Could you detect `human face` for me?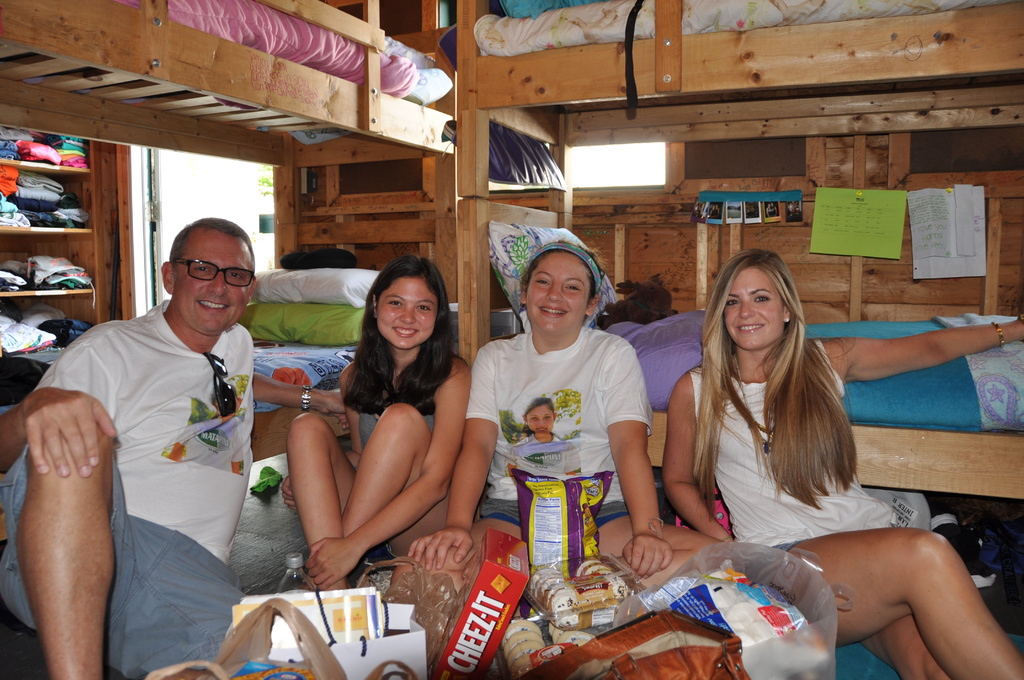
Detection result: 726 259 781 350.
